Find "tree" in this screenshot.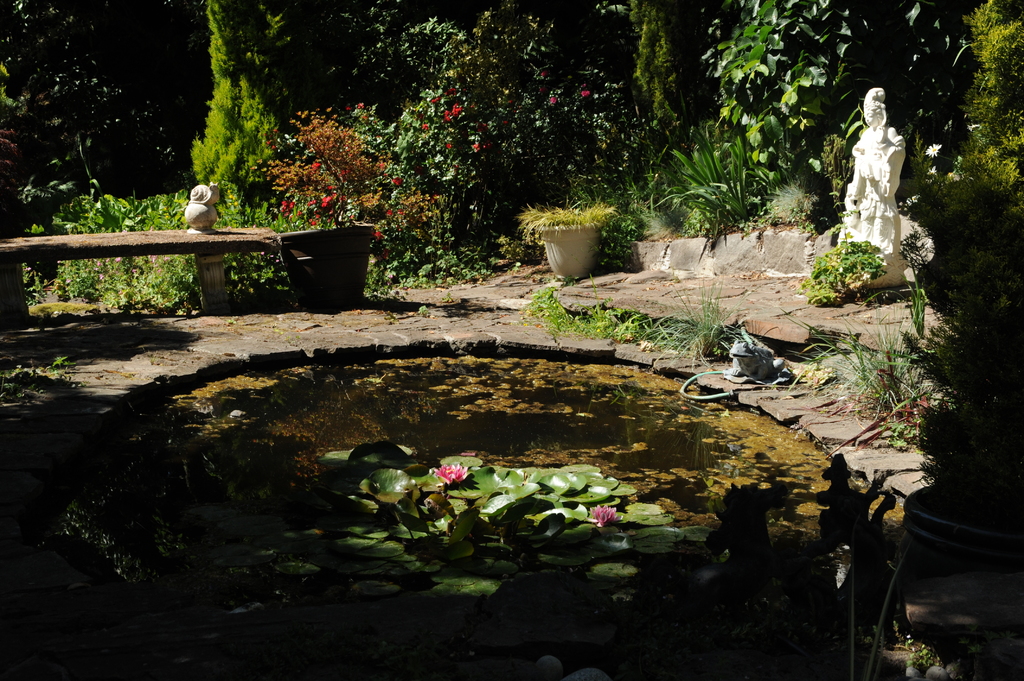
The bounding box for "tree" is [left=0, top=0, right=125, bottom=209].
